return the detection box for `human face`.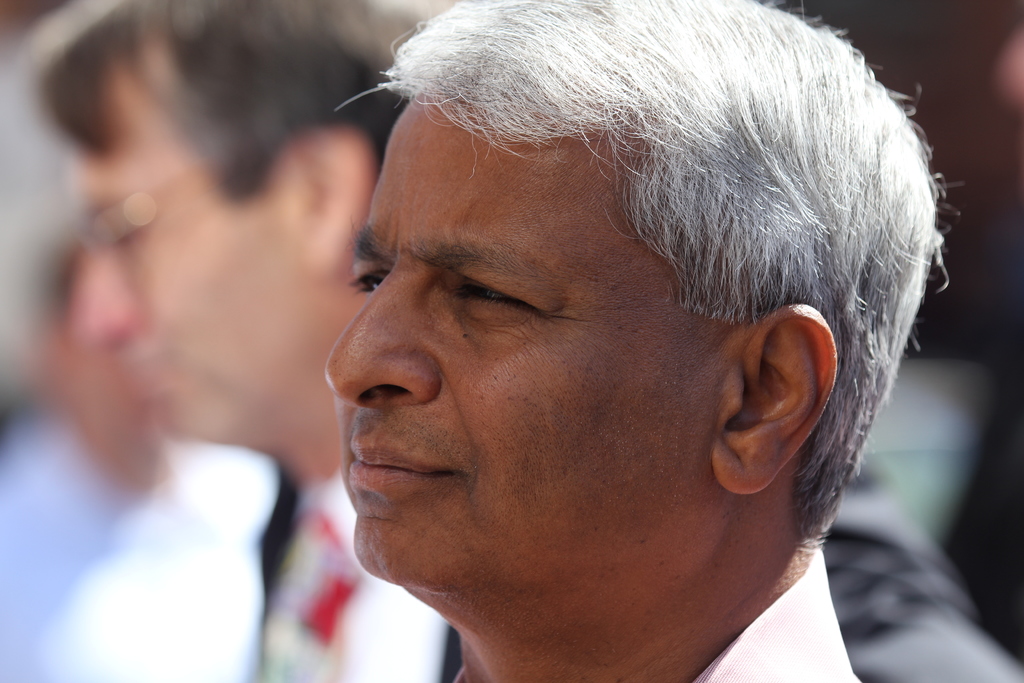
<region>67, 38, 328, 447</region>.
